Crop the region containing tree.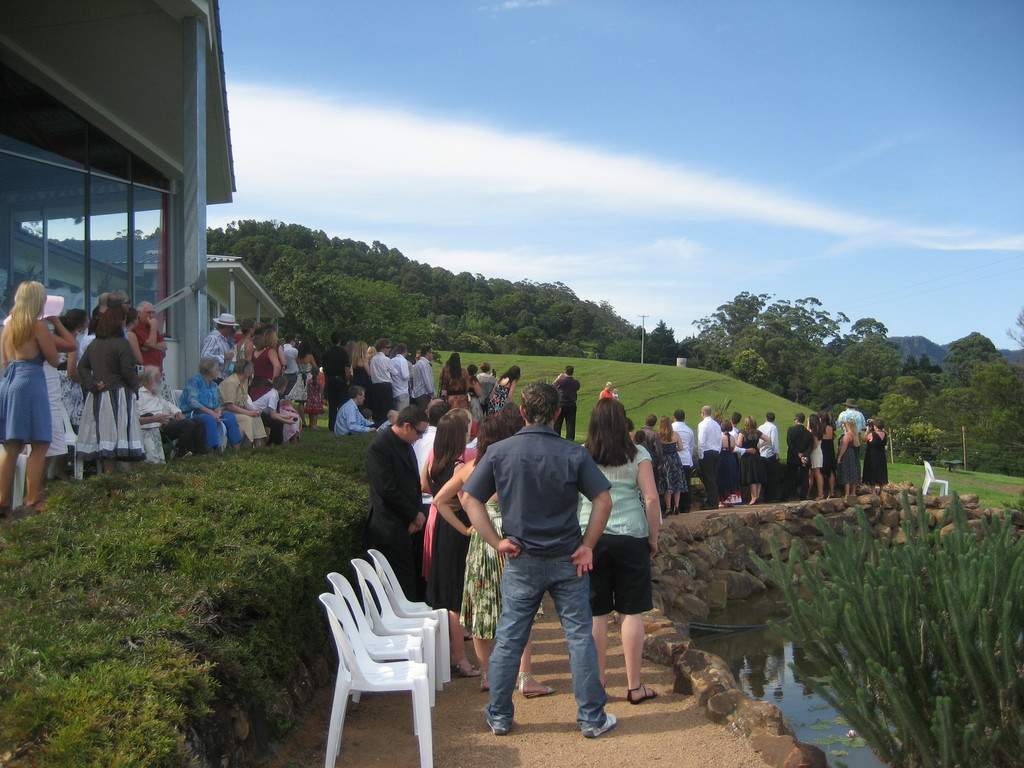
Crop region: 449:266:484:312.
